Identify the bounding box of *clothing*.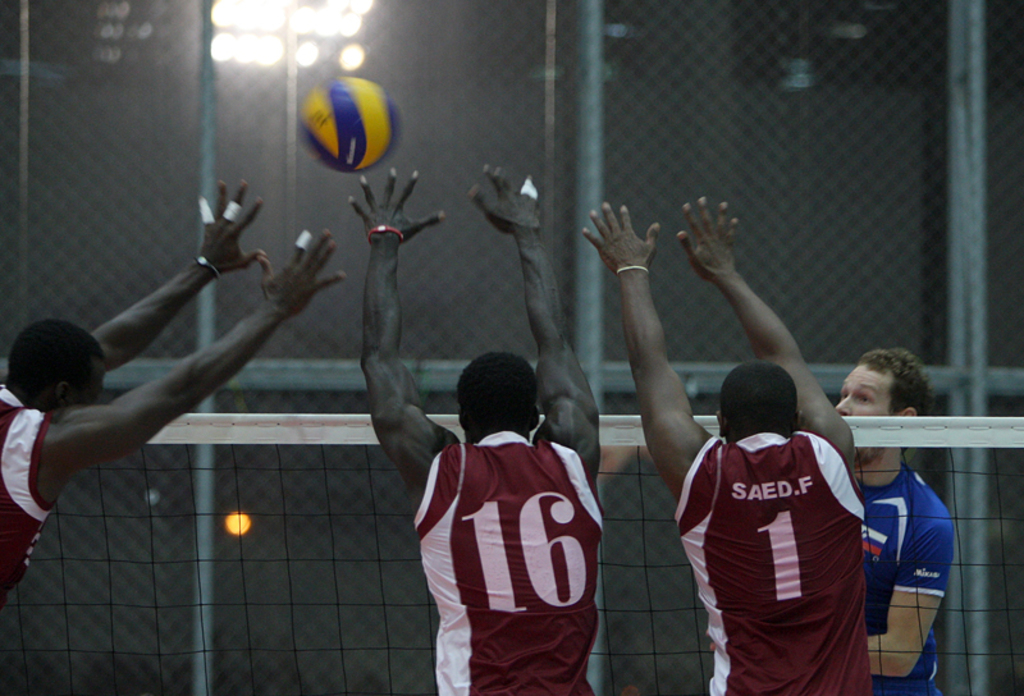
select_region(404, 423, 596, 695).
